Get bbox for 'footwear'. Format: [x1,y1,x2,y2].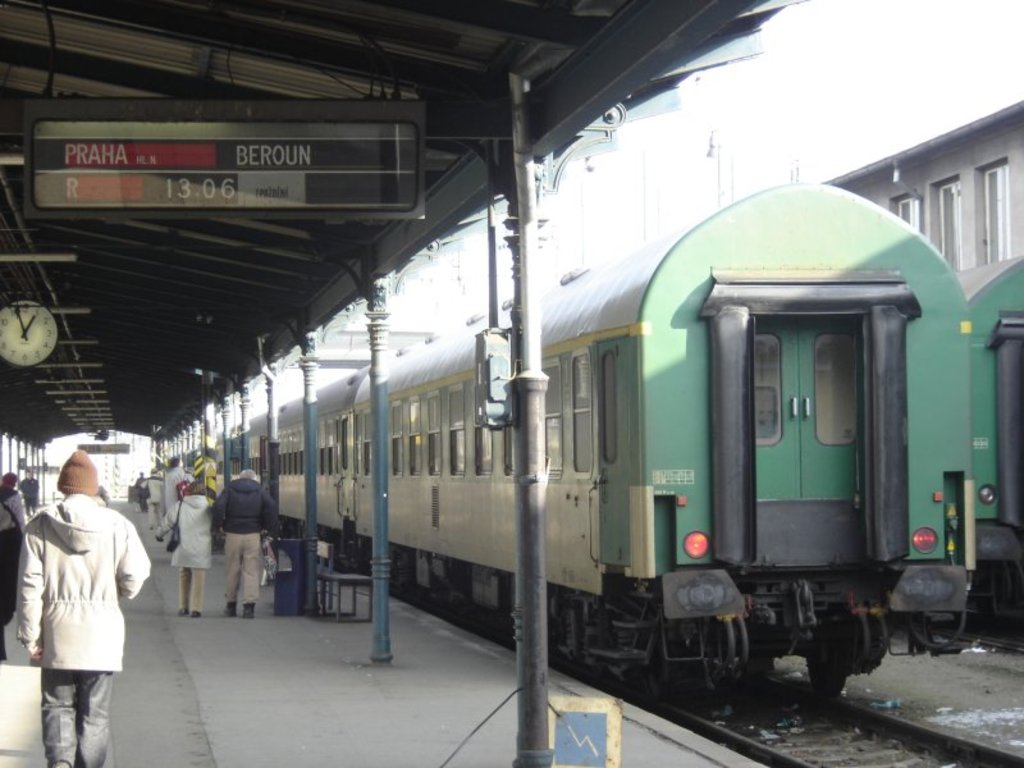
[219,602,233,613].
